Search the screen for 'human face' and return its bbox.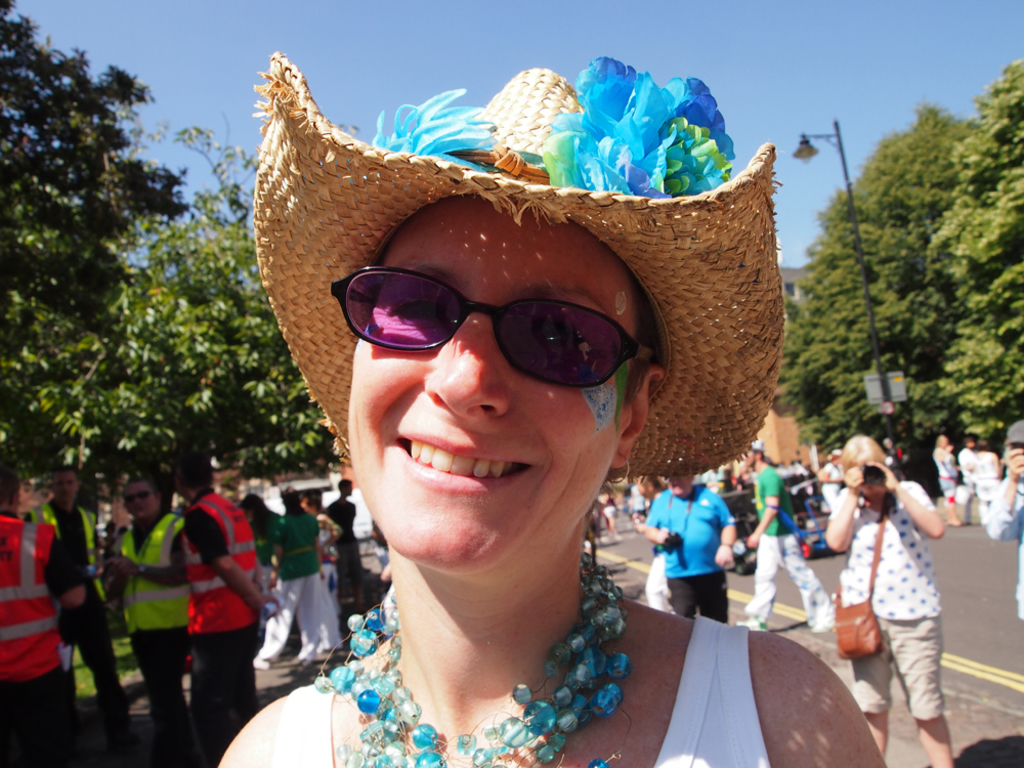
Found: BBox(119, 478, 162, 524).
